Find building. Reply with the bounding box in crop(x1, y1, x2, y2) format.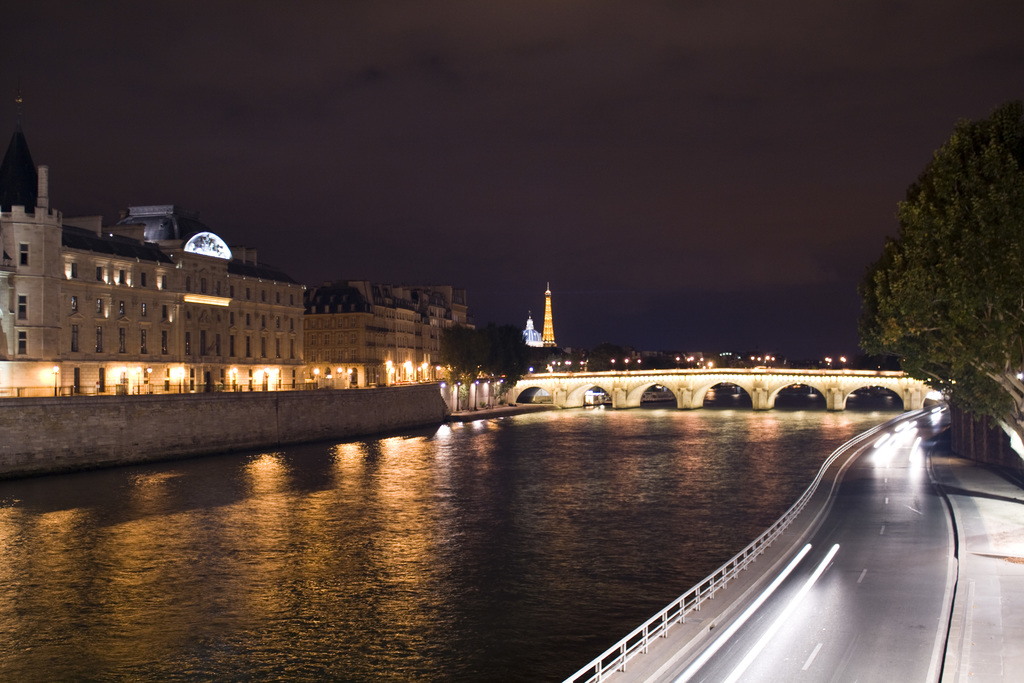
crop(0, 169, 482, 404).
